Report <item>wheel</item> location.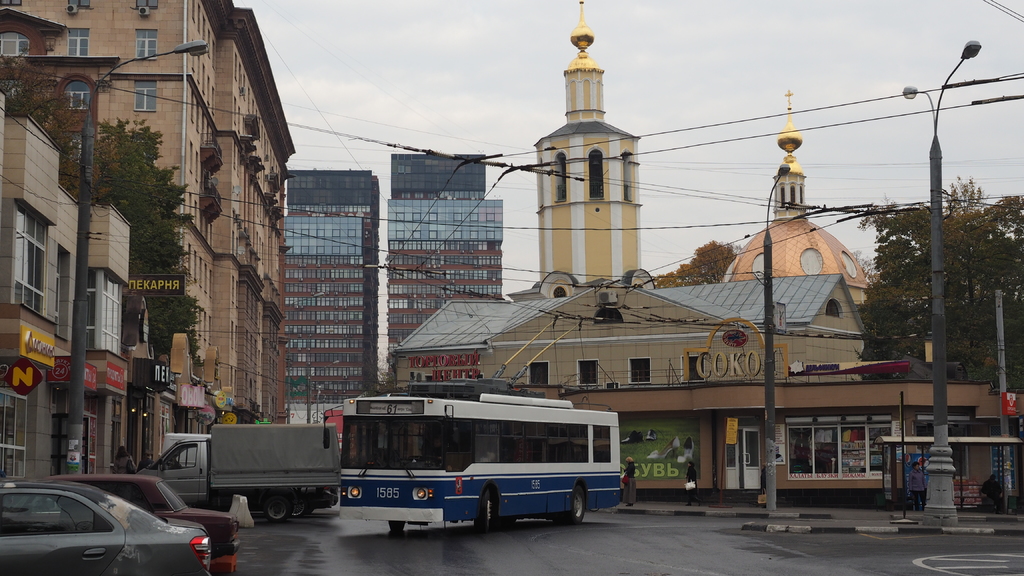
Report: bbox=(556, 486, 584, 523).
